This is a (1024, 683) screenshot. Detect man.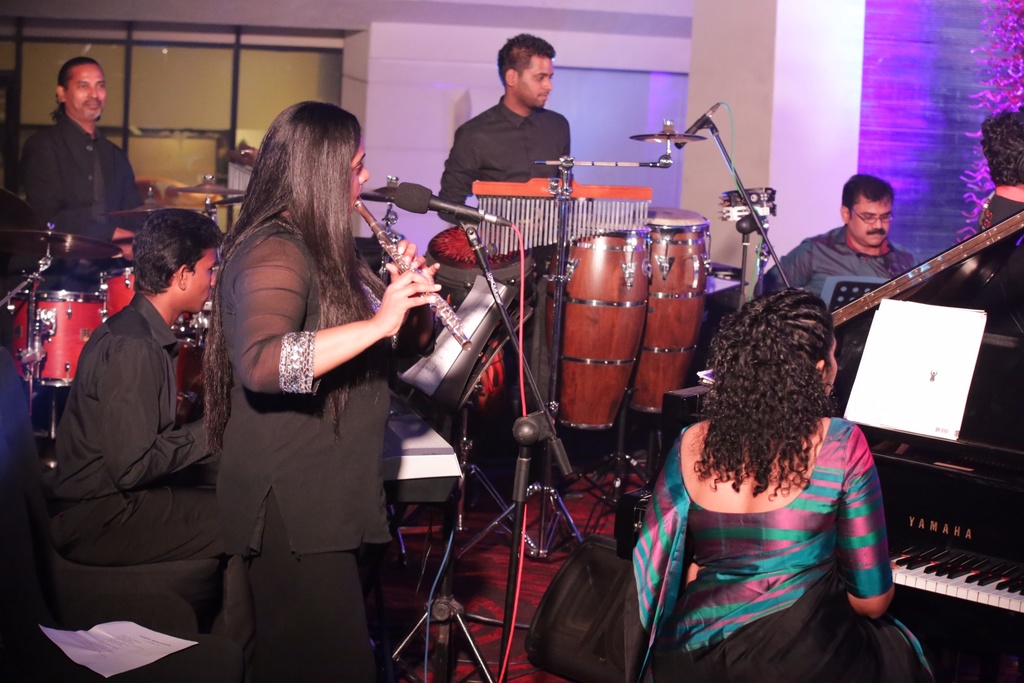
box(15, 56, 143, 261).
